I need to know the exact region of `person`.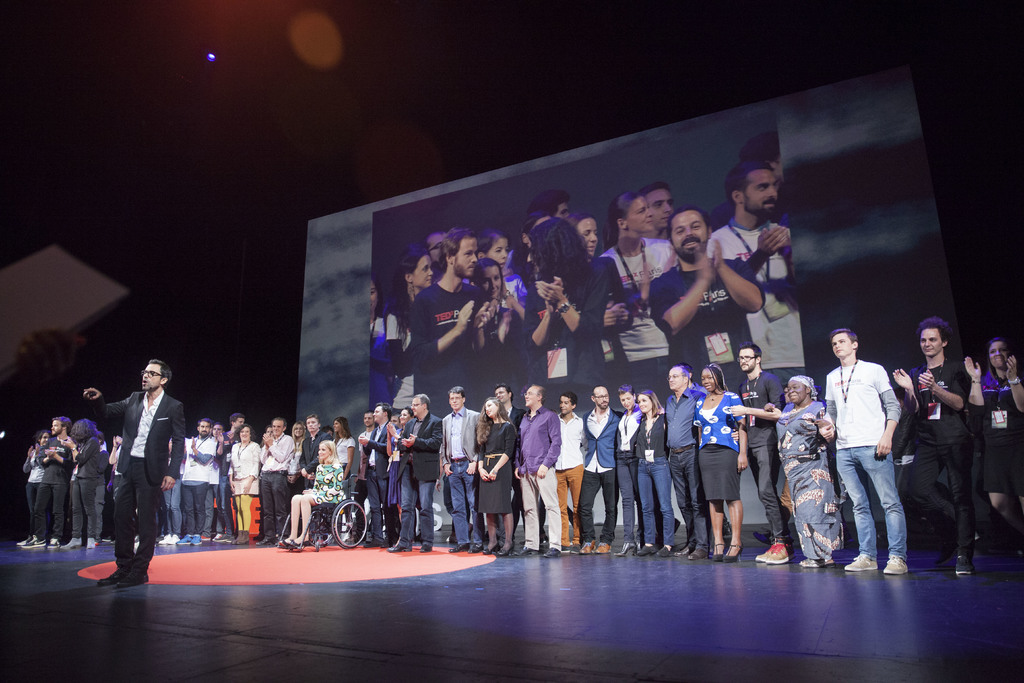
Region: (left=700, top=163, right=806, bottom=368).
